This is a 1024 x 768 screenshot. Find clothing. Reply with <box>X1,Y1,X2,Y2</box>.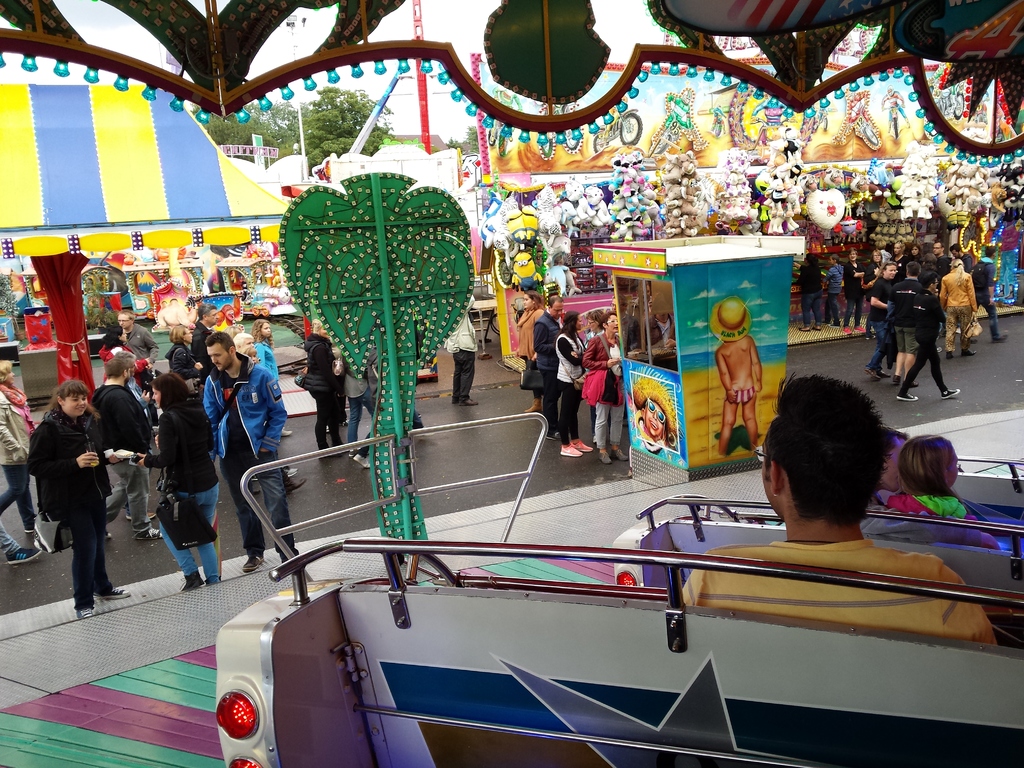
<box>0,520,20,552</box>.
